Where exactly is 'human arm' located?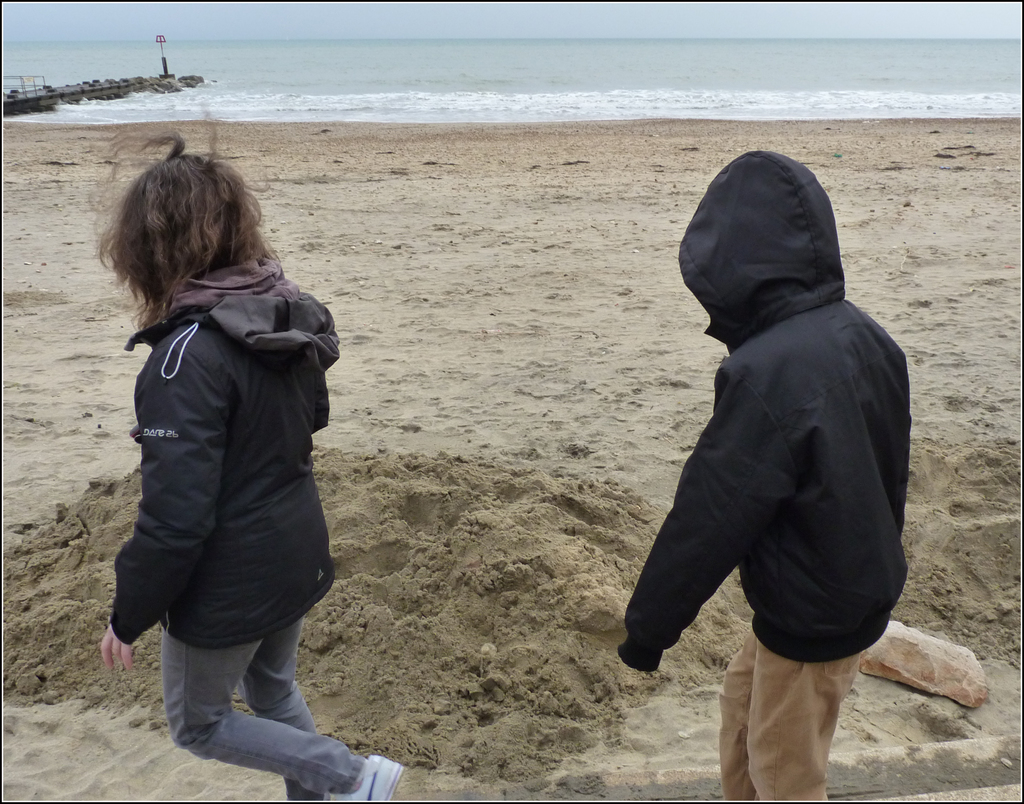
Its bounding box is box=[131, 373, 332, 434].
